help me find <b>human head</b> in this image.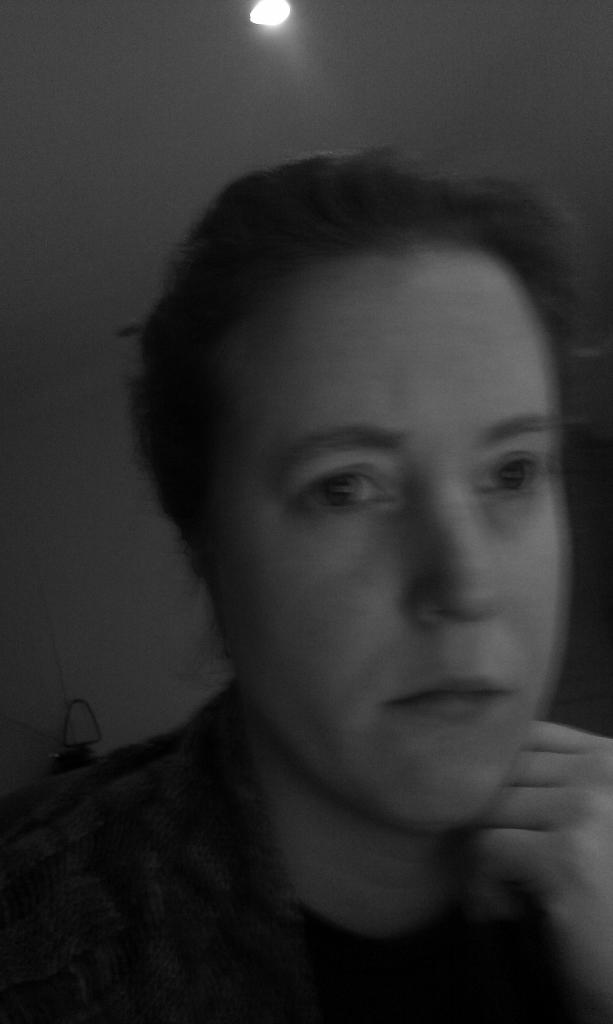
Found it: <box>111,141,612,841</box>.
